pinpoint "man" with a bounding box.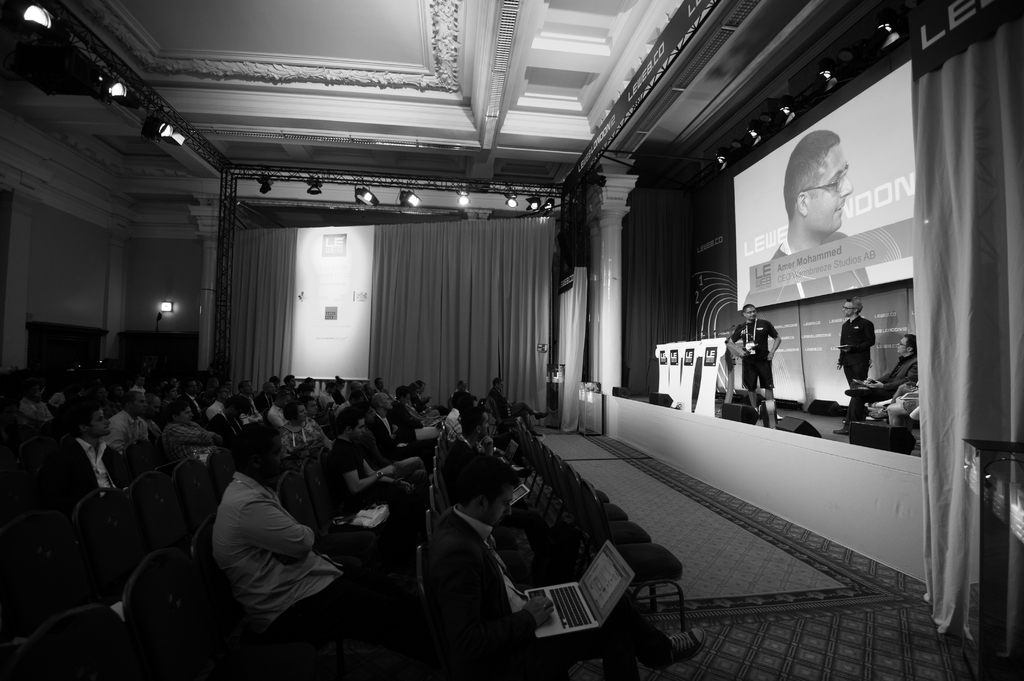
849,327,929,413.
